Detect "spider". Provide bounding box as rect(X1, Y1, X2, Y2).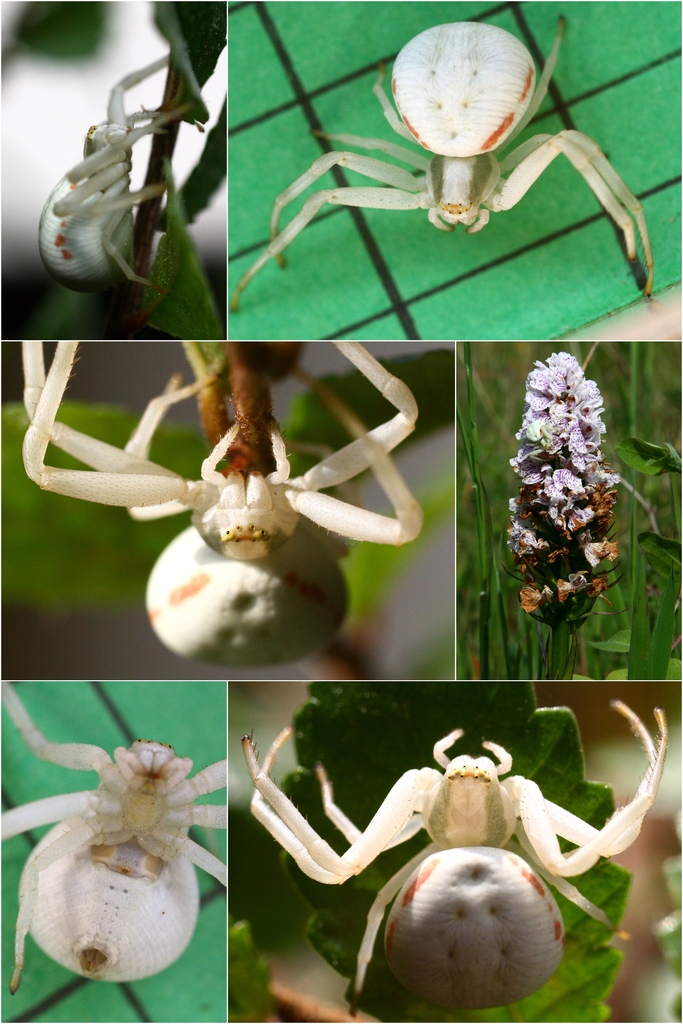
rect(0, 682, 224, 998).
